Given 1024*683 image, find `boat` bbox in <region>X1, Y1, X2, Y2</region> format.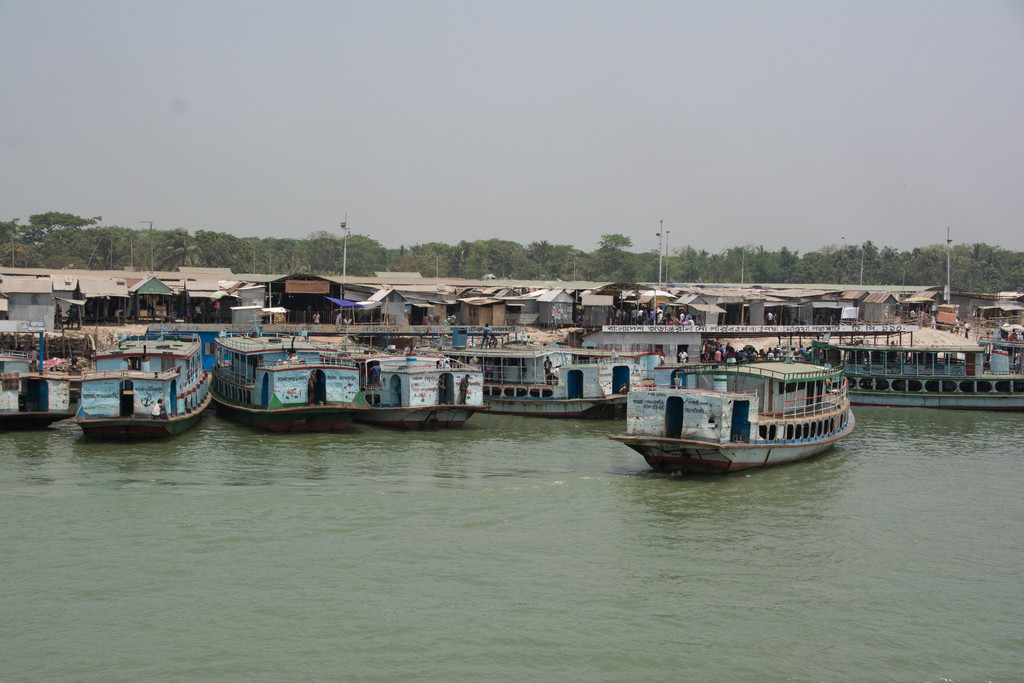
<region>70, 328, 214, 438</region>.
